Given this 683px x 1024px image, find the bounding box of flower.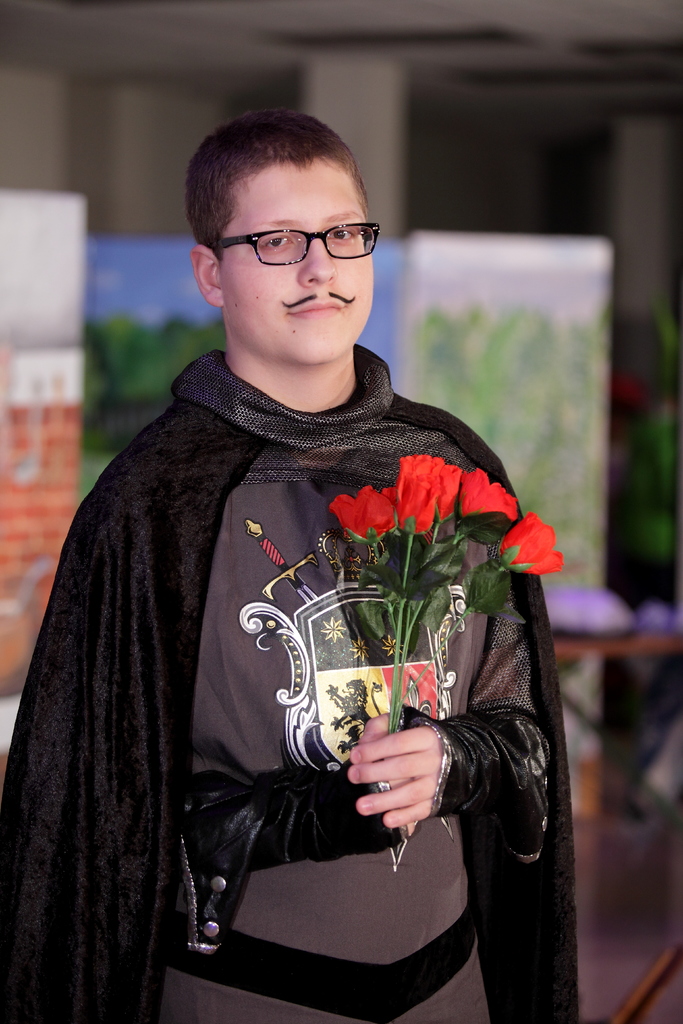
box(456, 463, 527, 533).
